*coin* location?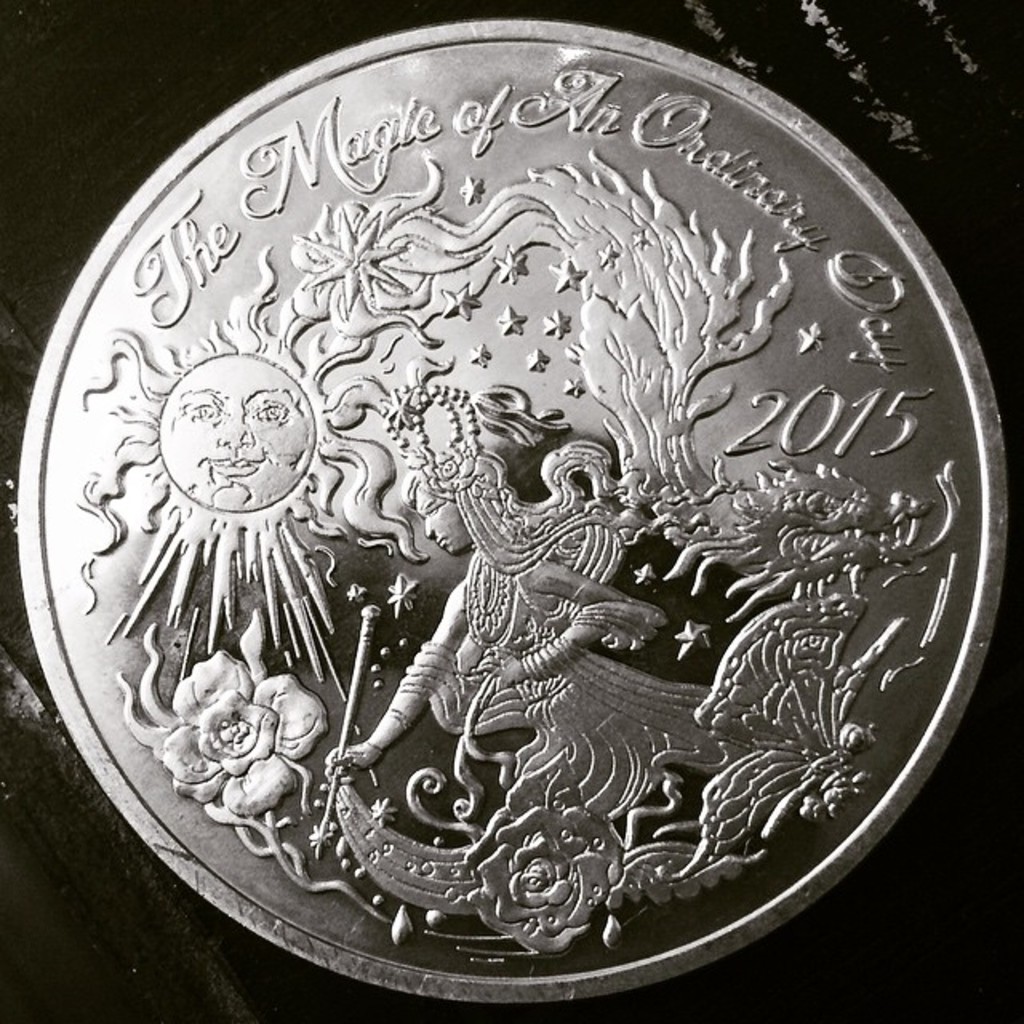
bbox=(16, 18, 1018, 1013)
